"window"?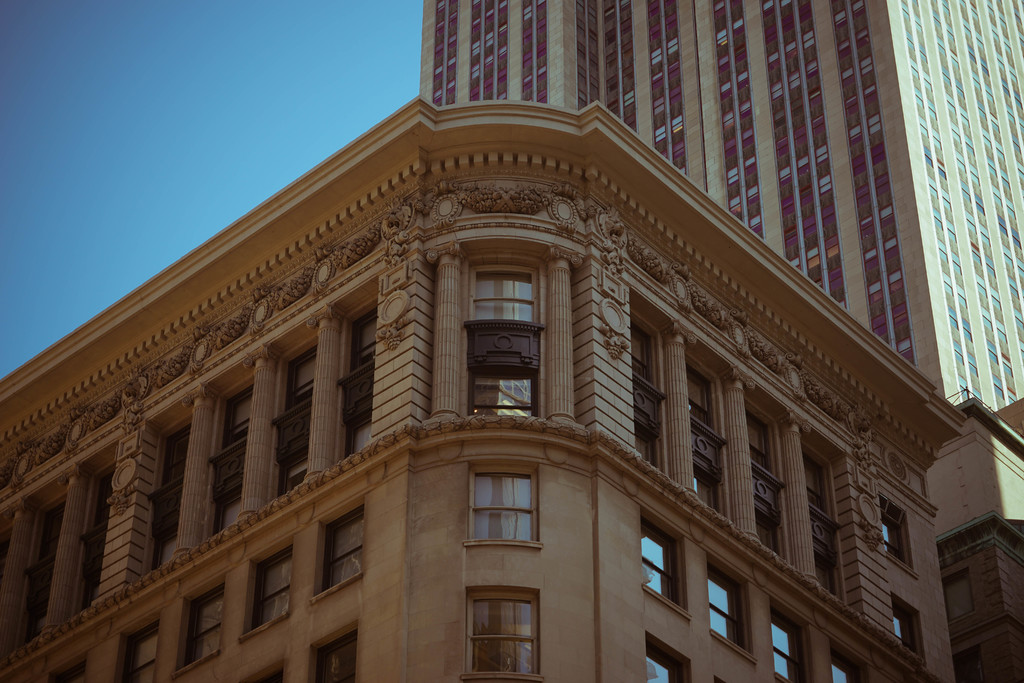
[left=628, top=303, right=670, bottom=391]
